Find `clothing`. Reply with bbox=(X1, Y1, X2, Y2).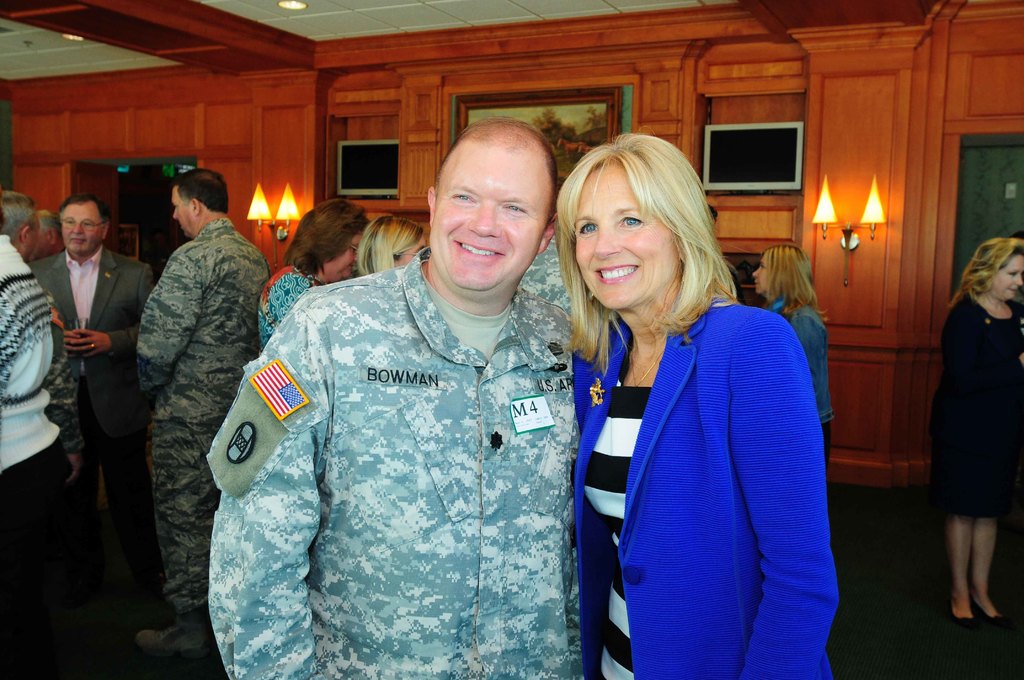
bbox=(766, 288, 830, 464).
